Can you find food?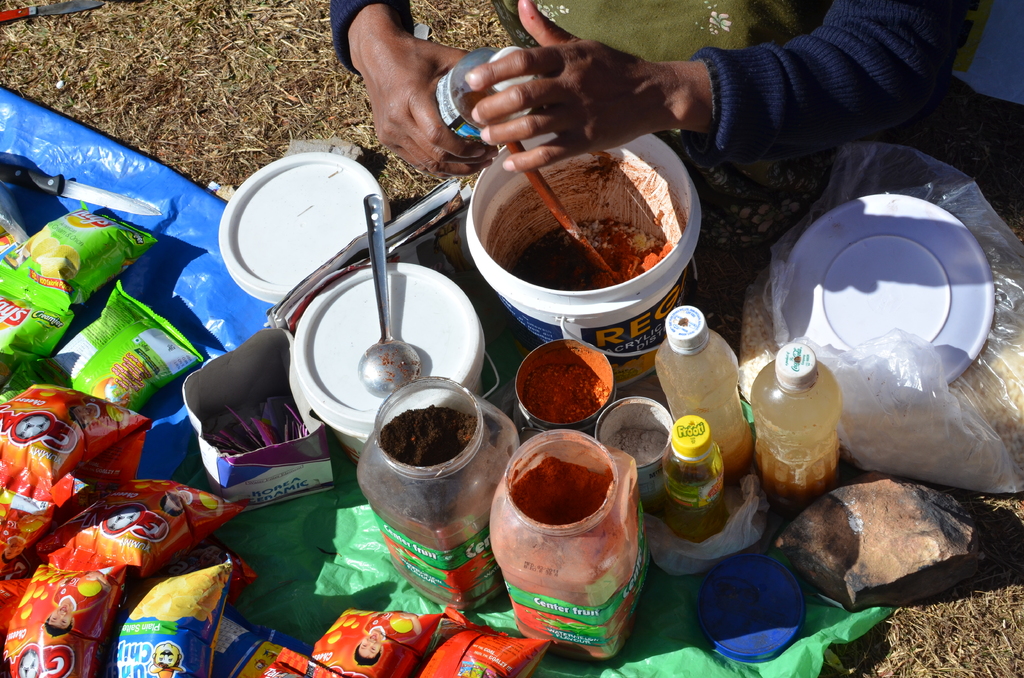
Yes, bounding box: <region>14, 383, 144, 521</region>.
